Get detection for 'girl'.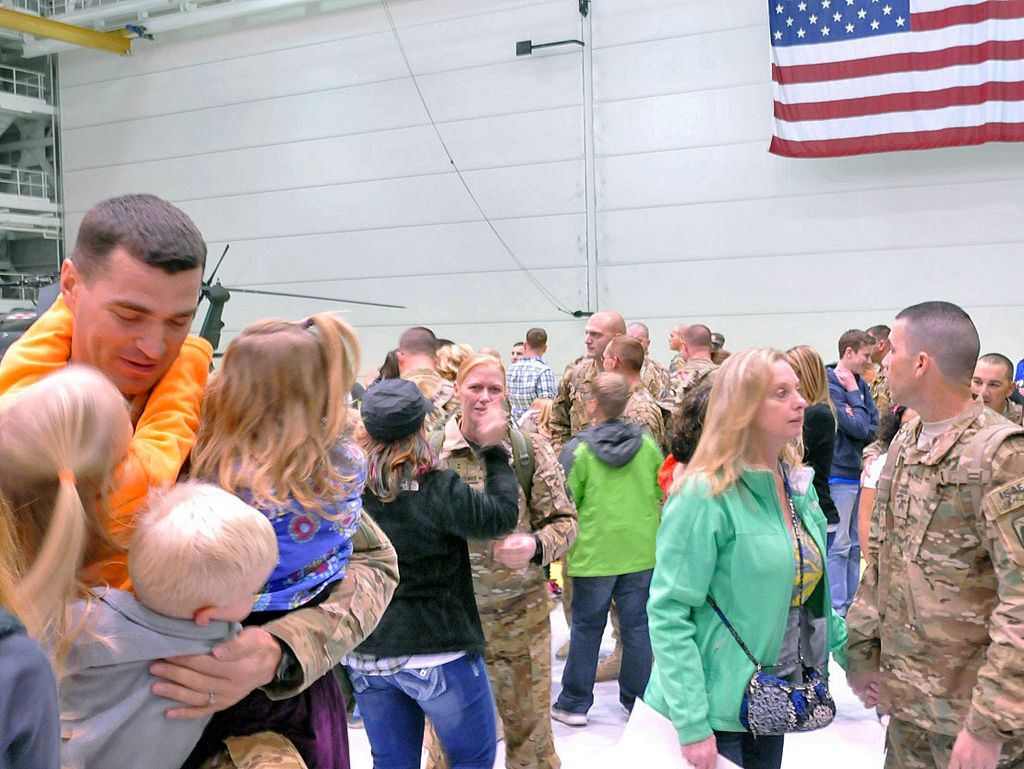
Detection: [left=856, top=404, right=919, bottom=562].
